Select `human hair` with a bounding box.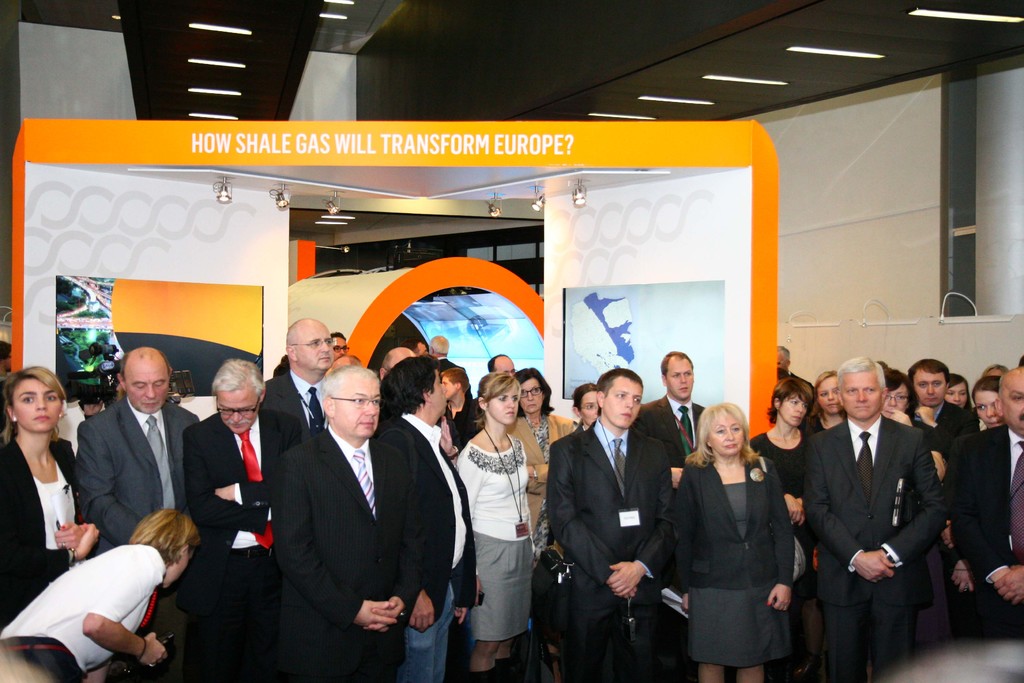
[x1=661, y1=353, x2=692, y2=377].
